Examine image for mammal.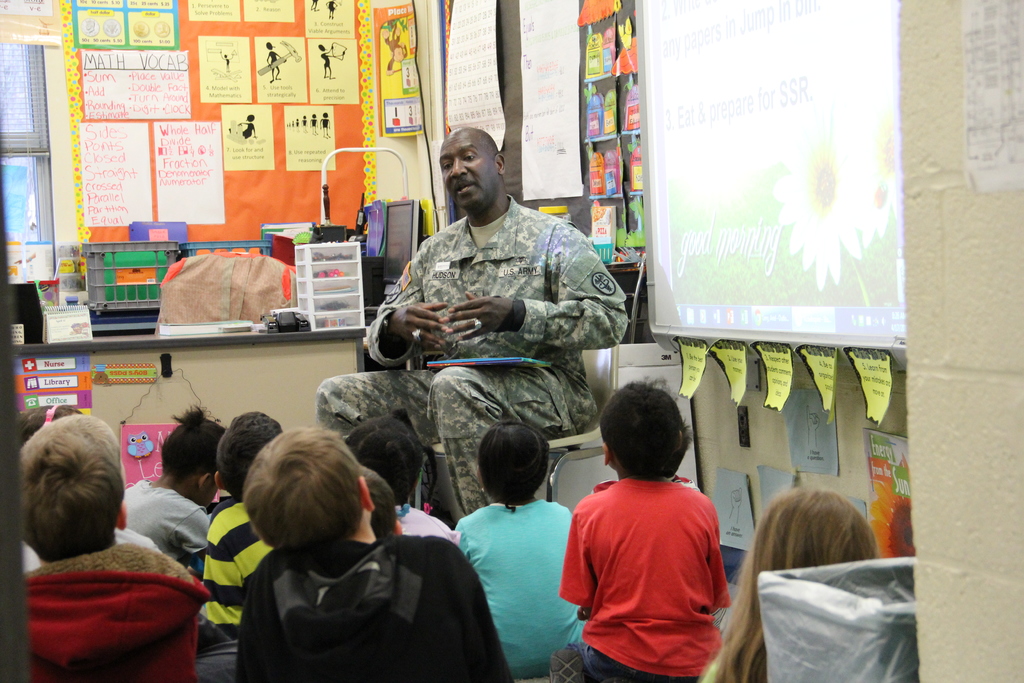
Examination result: rect(15, 411, 211, 682).
